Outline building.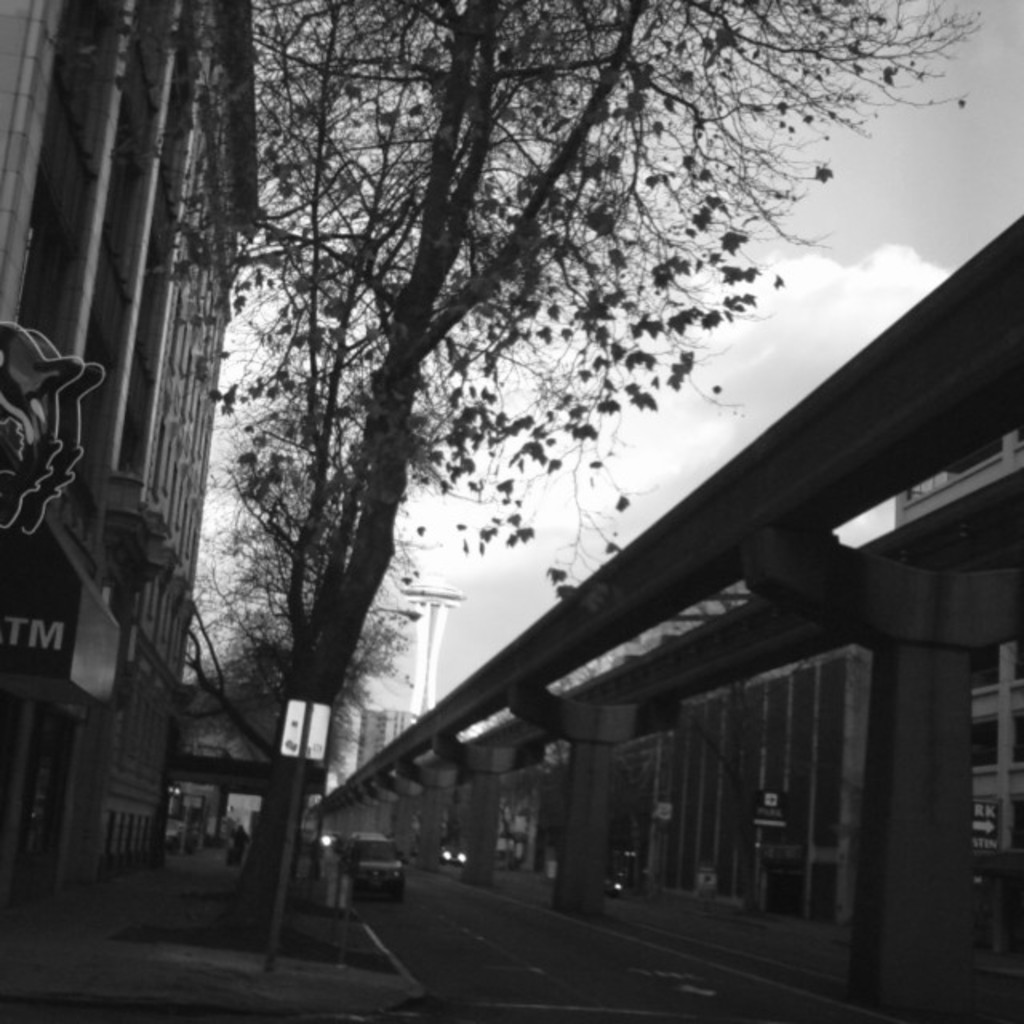
Outline: detection(0, 0, 259, 947).
